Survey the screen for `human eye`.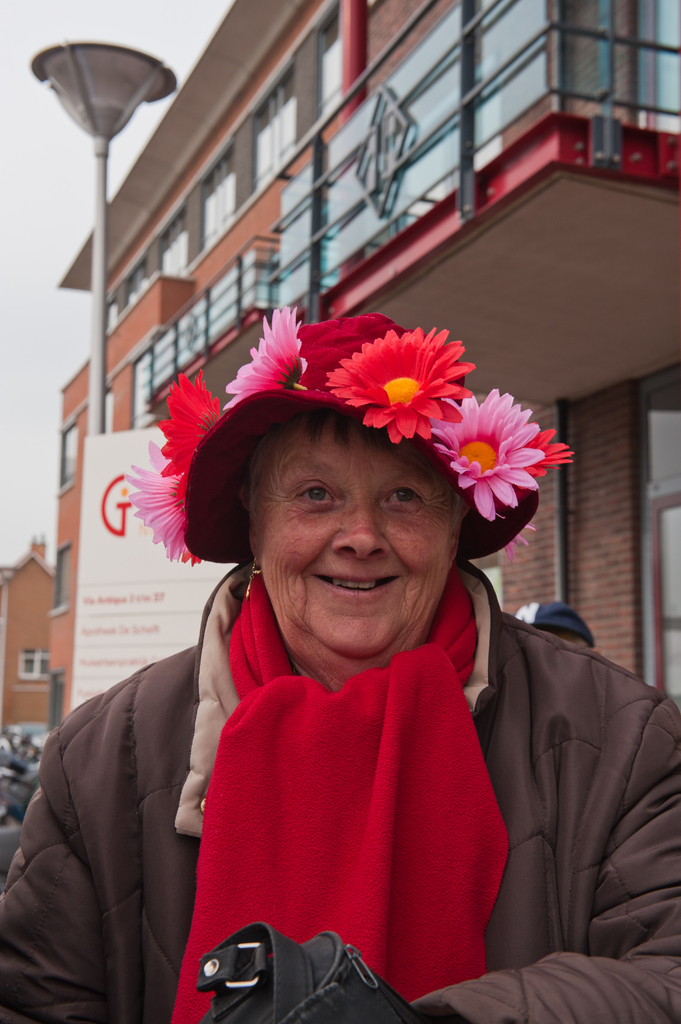
Survey found: rect(373, 476, 435, 522).
